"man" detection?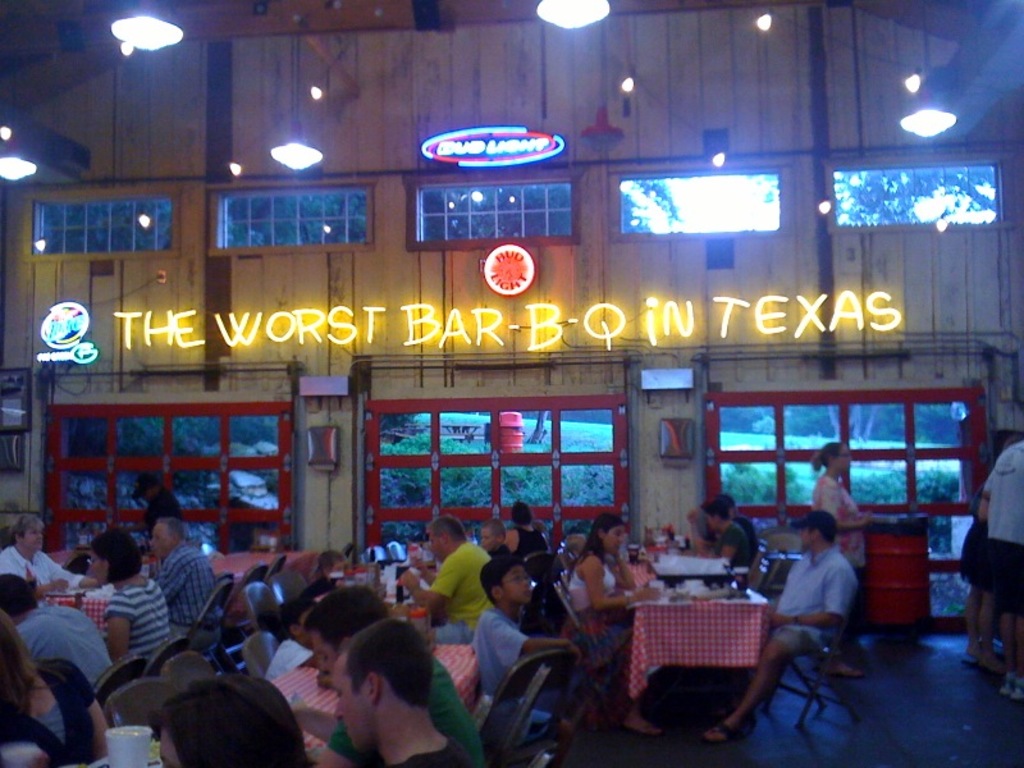
select_region(291, 580, 500, 767)
